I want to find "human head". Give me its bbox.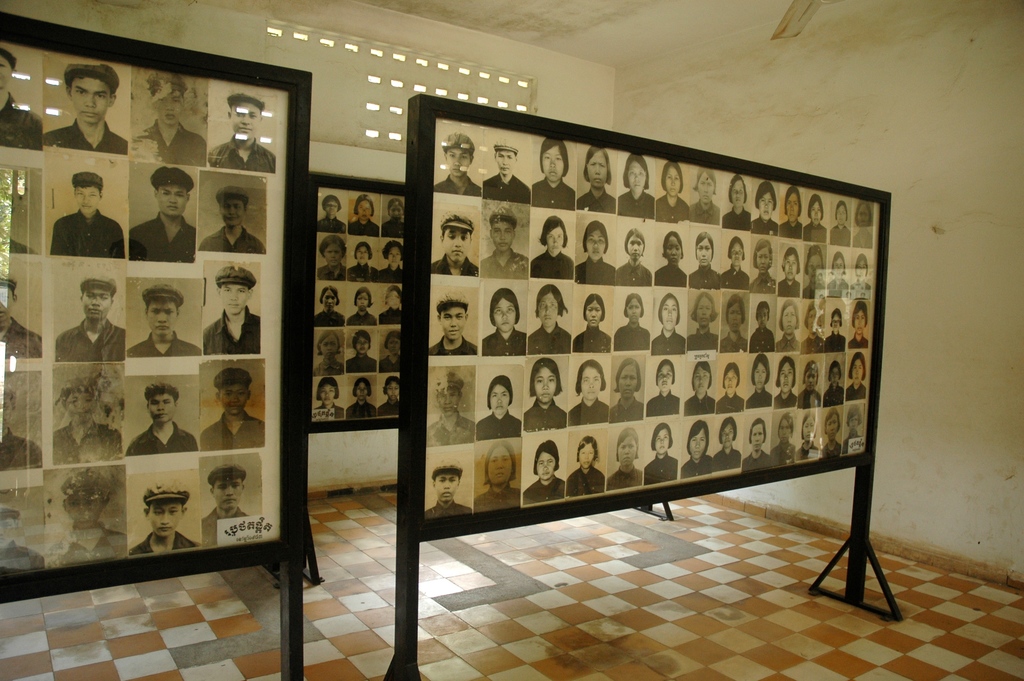
[x1=215, y1=188, x2=249, y2=224].
